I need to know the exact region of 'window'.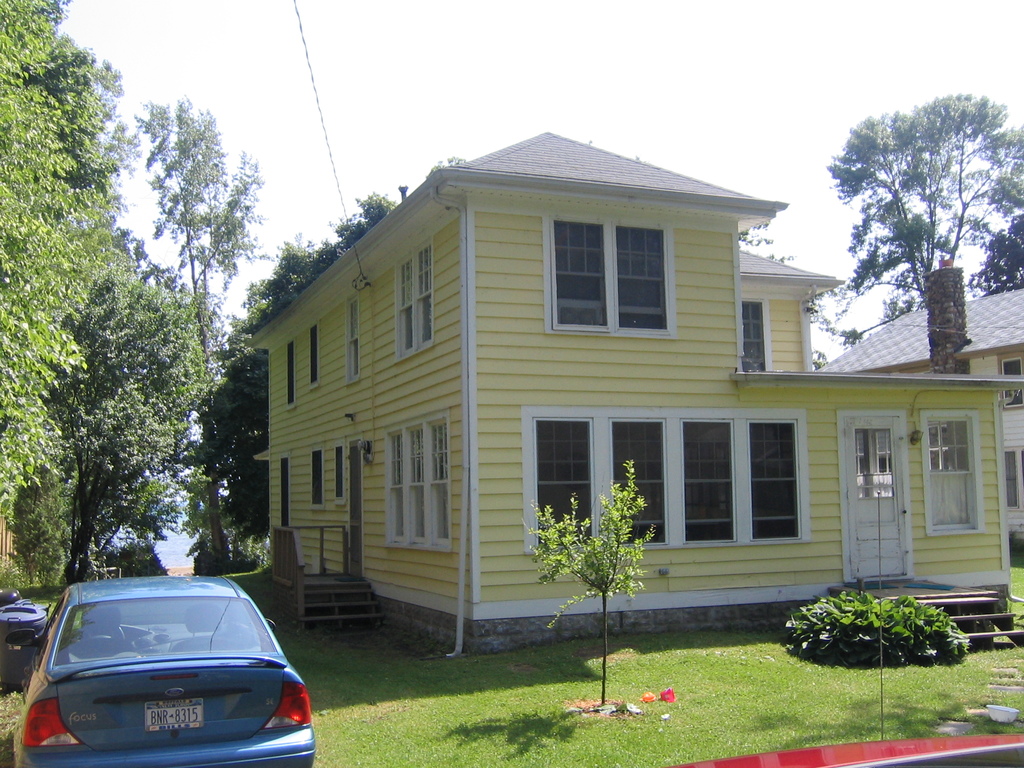
Region: BBox(751, 411, 810, 550).
